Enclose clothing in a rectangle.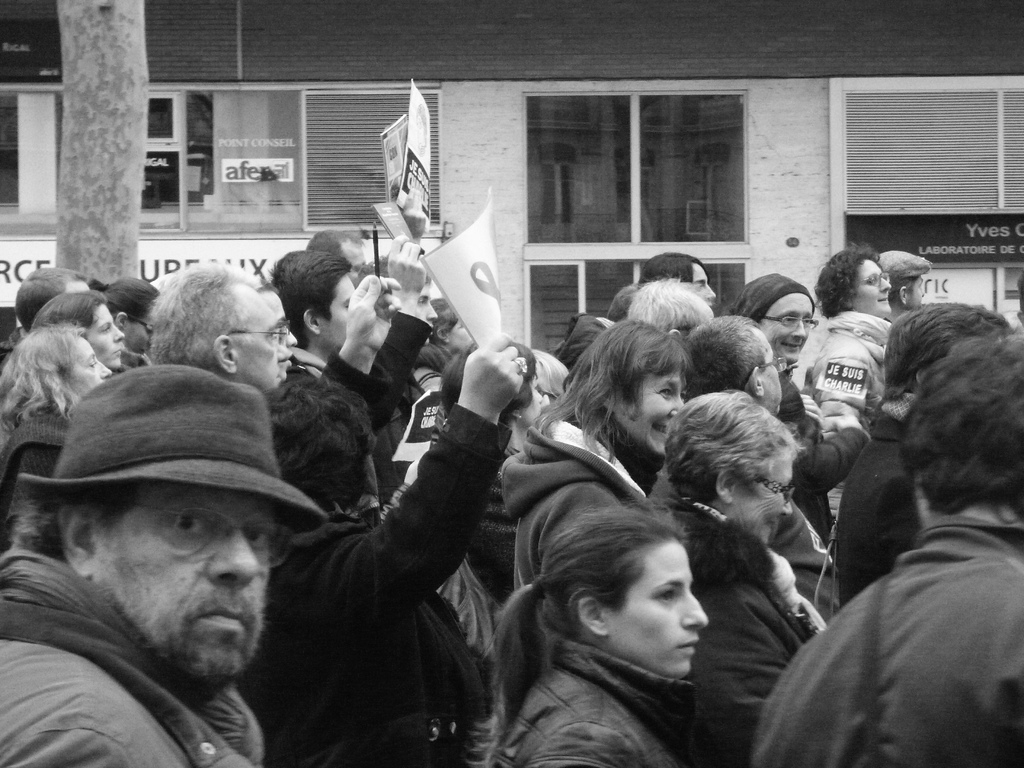
483 566 760 756.
